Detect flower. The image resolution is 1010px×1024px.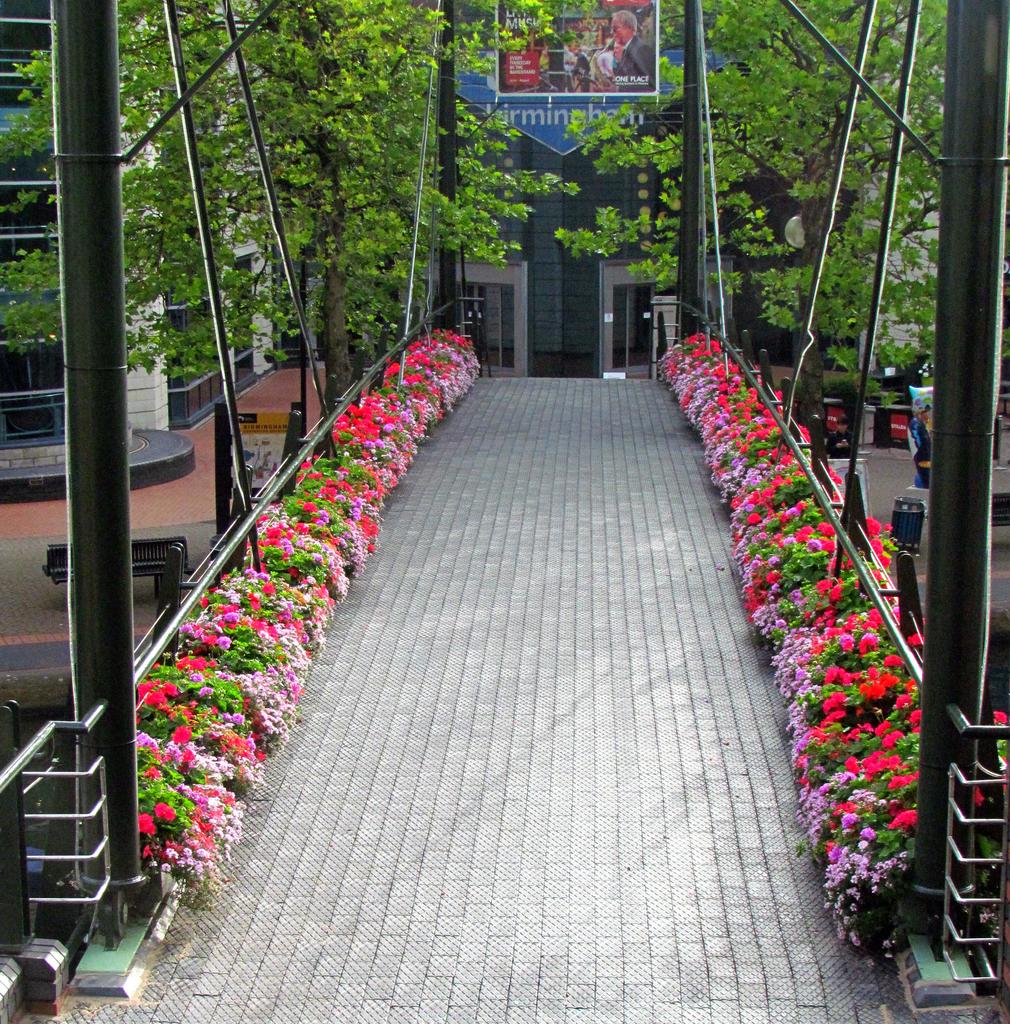
152:798:179:819.
